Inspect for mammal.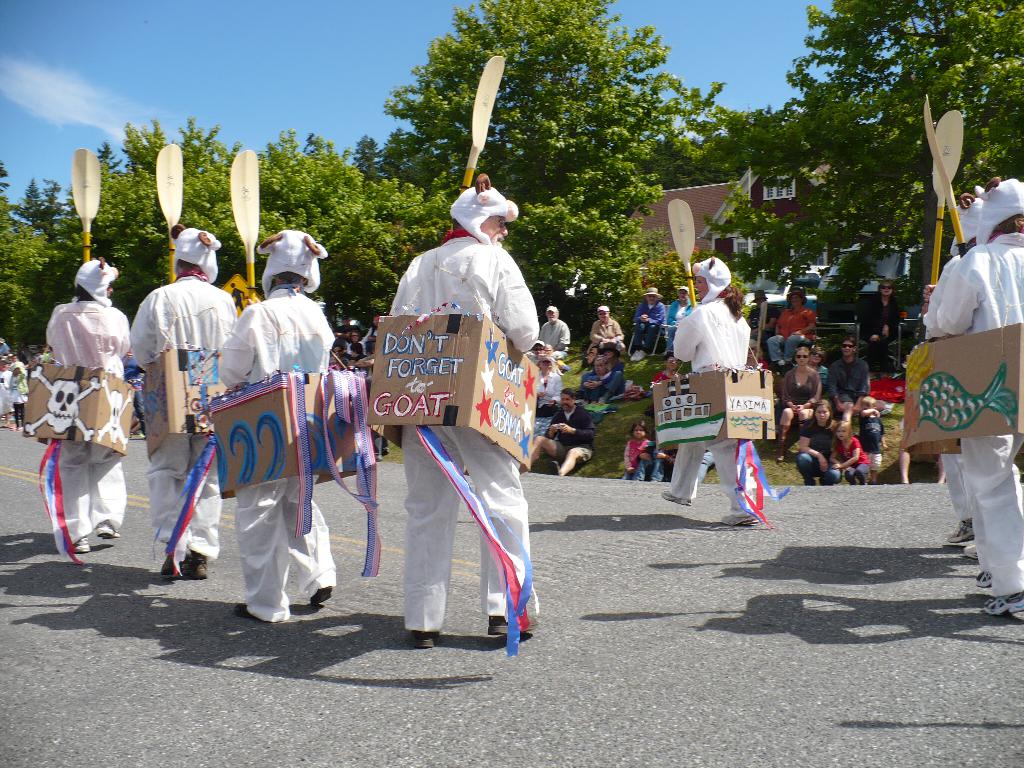
Inspection: 127:221:237:575.
